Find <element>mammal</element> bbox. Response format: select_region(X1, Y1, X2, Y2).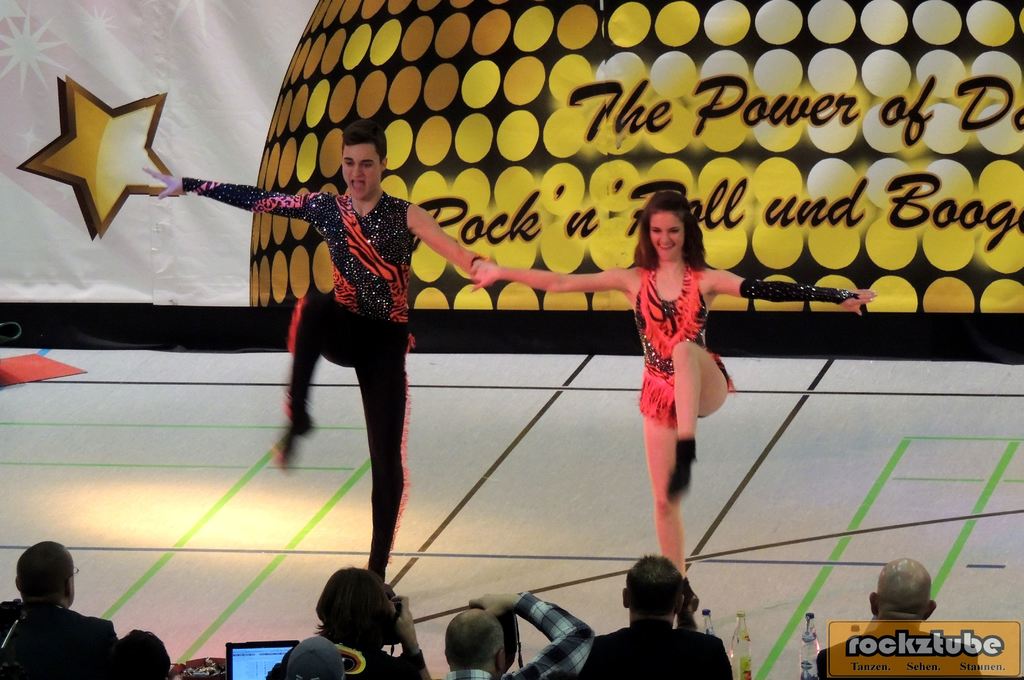
select_region(593, 555, 735, 679).
